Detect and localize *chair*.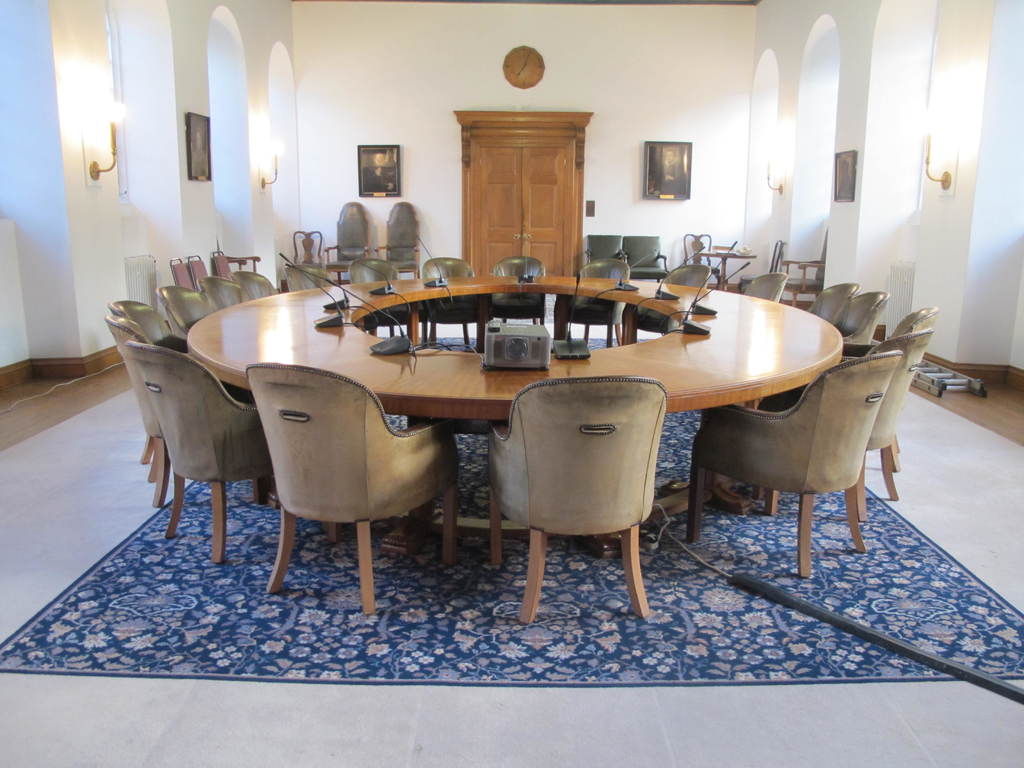
Localized at {"left": 836, "top": 288, "right": 890, "bottom": 351}.
